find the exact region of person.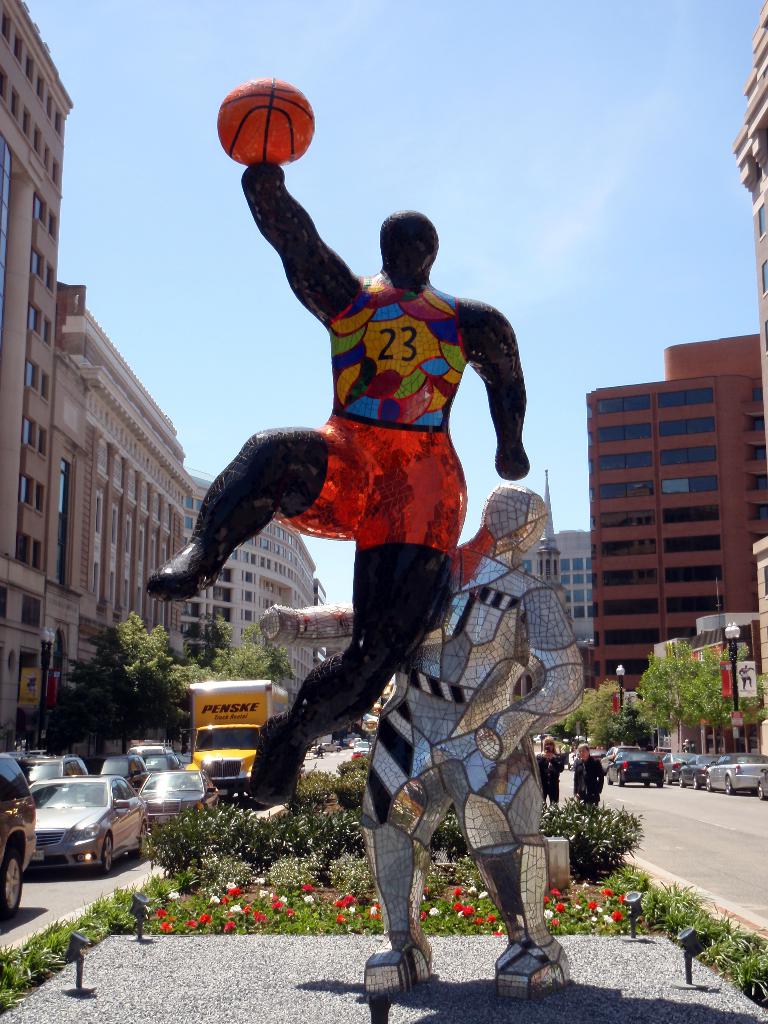
Exact region: (145,168,531,808).
